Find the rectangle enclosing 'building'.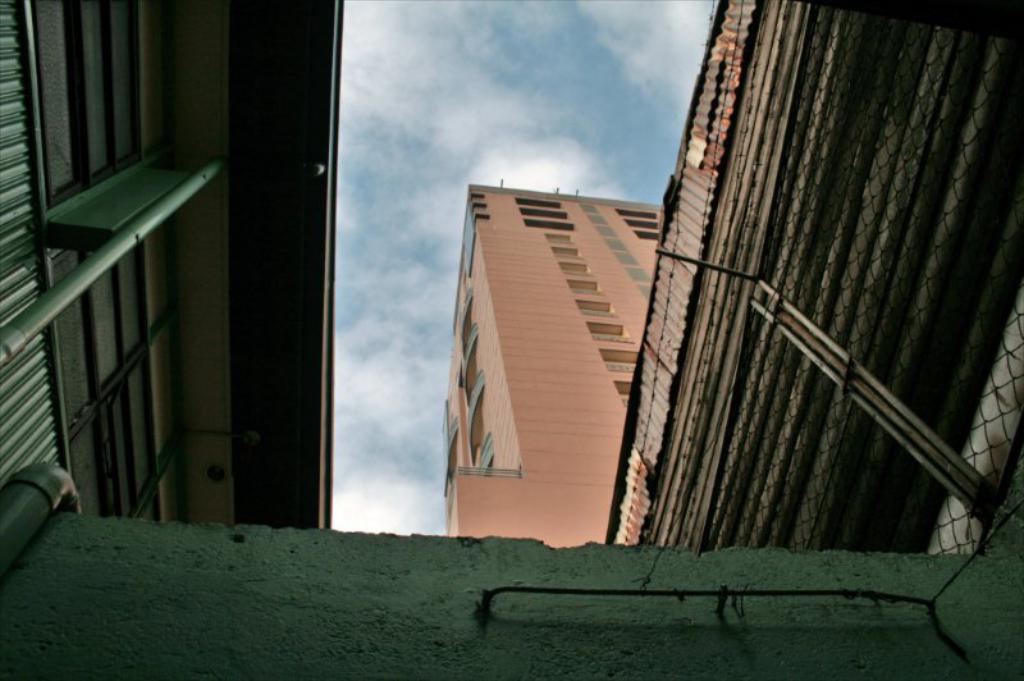
[left=0, top=0, right=340, bottom=579].
